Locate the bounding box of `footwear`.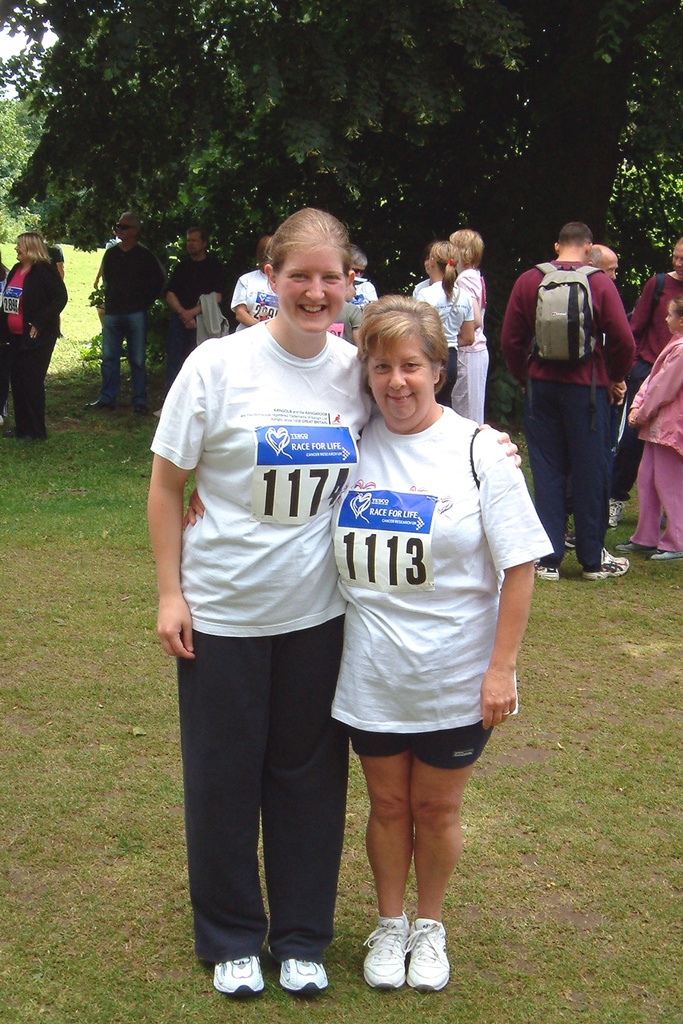
Bounding box: {"left": 85, "top": 398, "right": 111, "bottom": 412}.
